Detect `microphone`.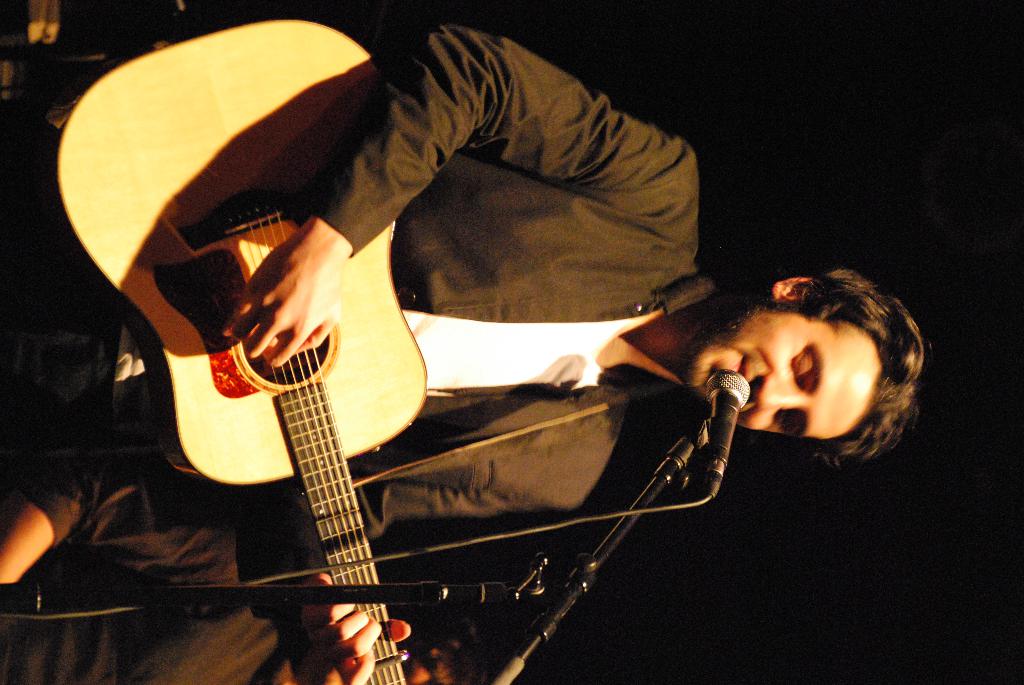
Detected at bbox=[699, 365, 754, 519].
